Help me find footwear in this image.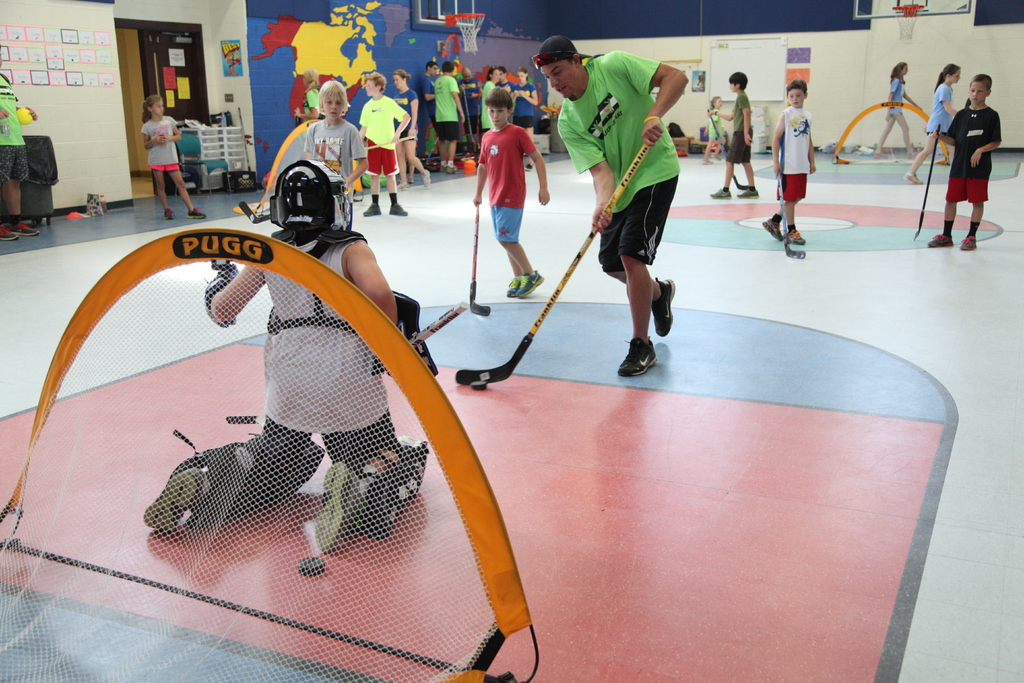
Found it: (0,226,17,240).
